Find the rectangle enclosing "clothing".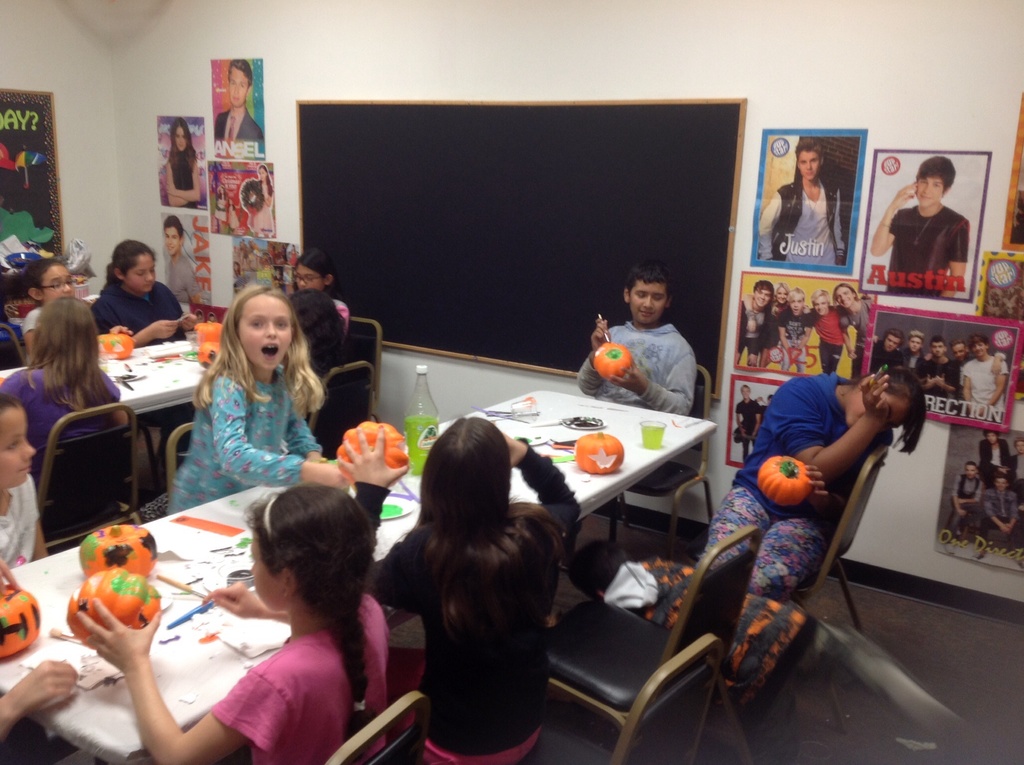
[x1=216, y1=106, x2=264, y2=143].
